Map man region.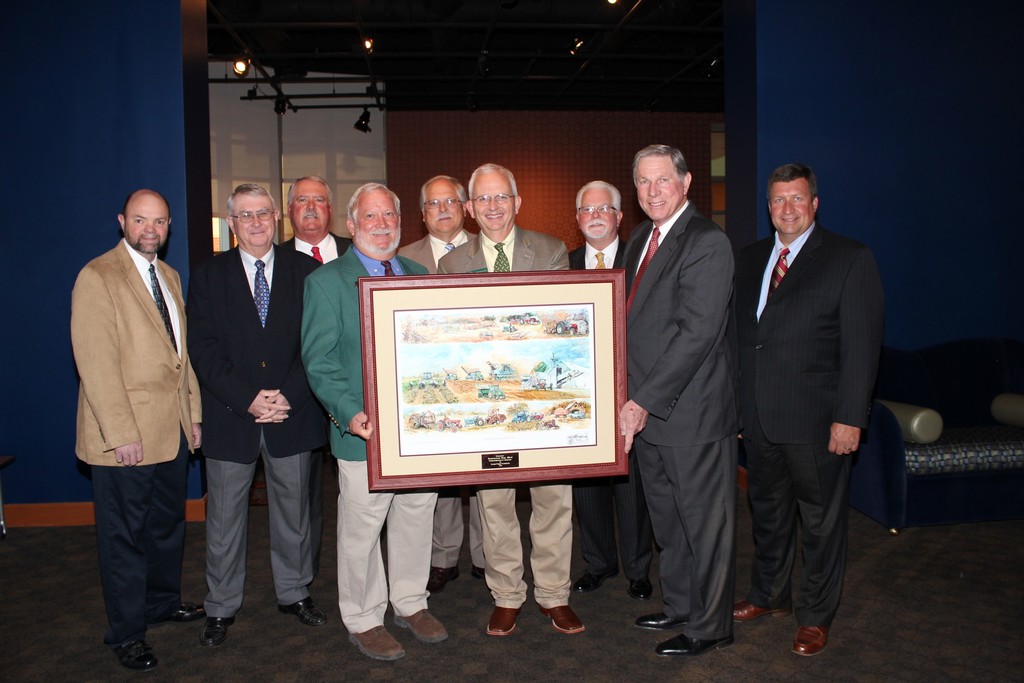
Mapped to (left=438, top=167, right=585, bottom=637).
